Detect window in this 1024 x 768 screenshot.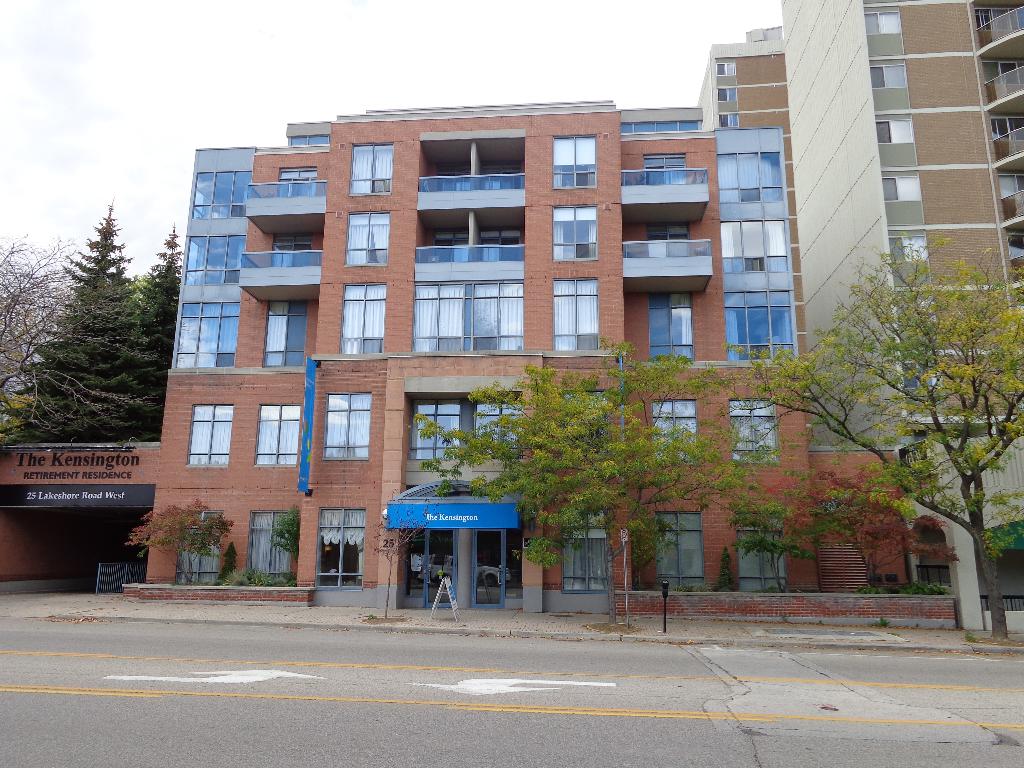
Detection: bbox=(180, 509, 222, 586).
